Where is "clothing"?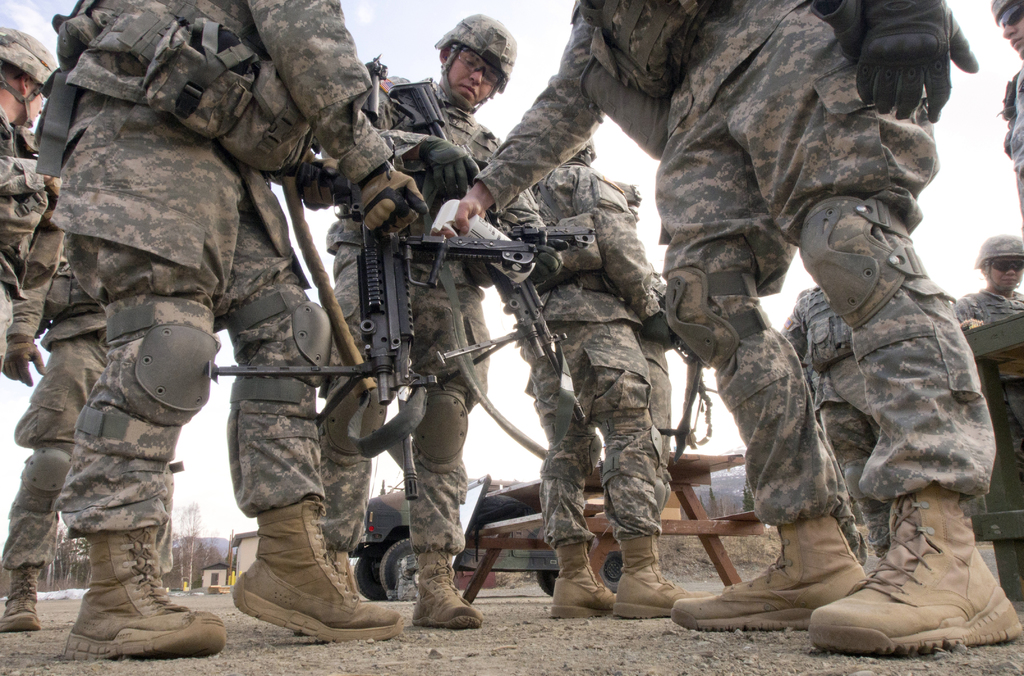
3 203 173 564.
